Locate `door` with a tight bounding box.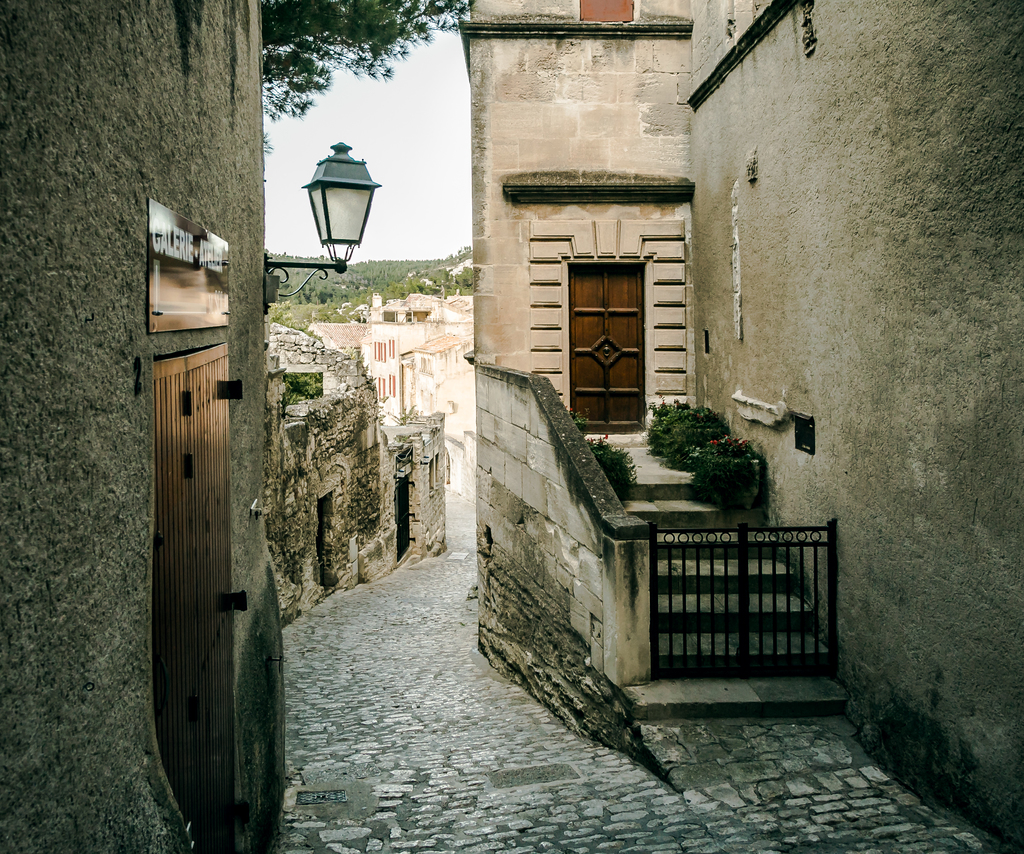
151, 343, 241, 853.
